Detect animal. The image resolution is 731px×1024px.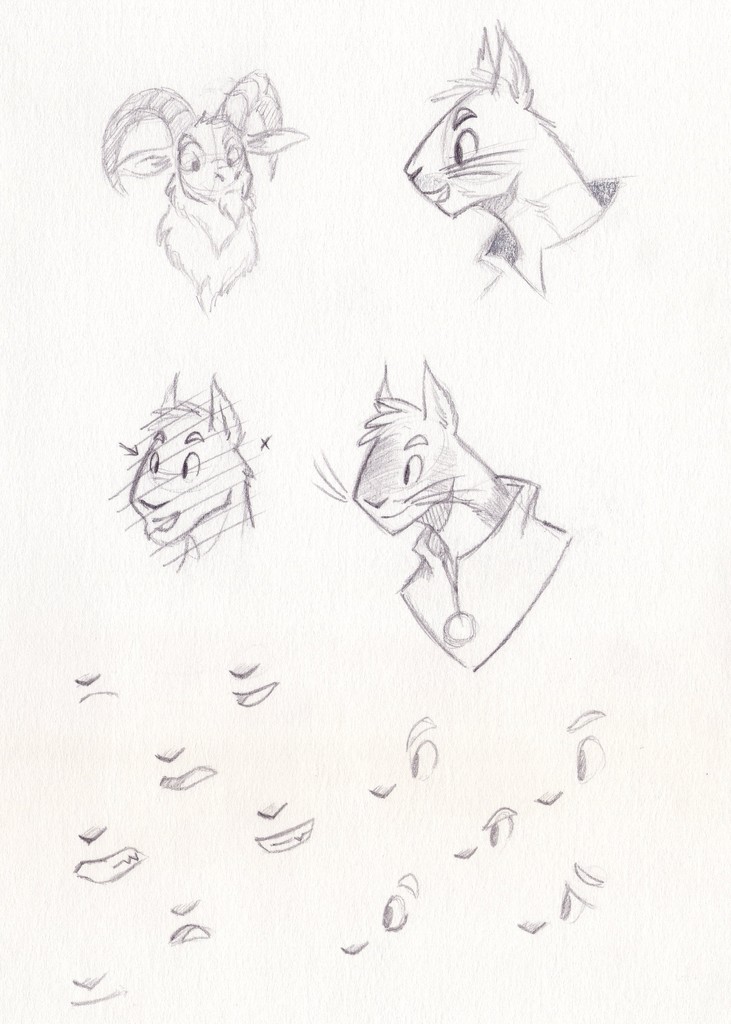
[left=394, top=15, right=603, bottom=294].
